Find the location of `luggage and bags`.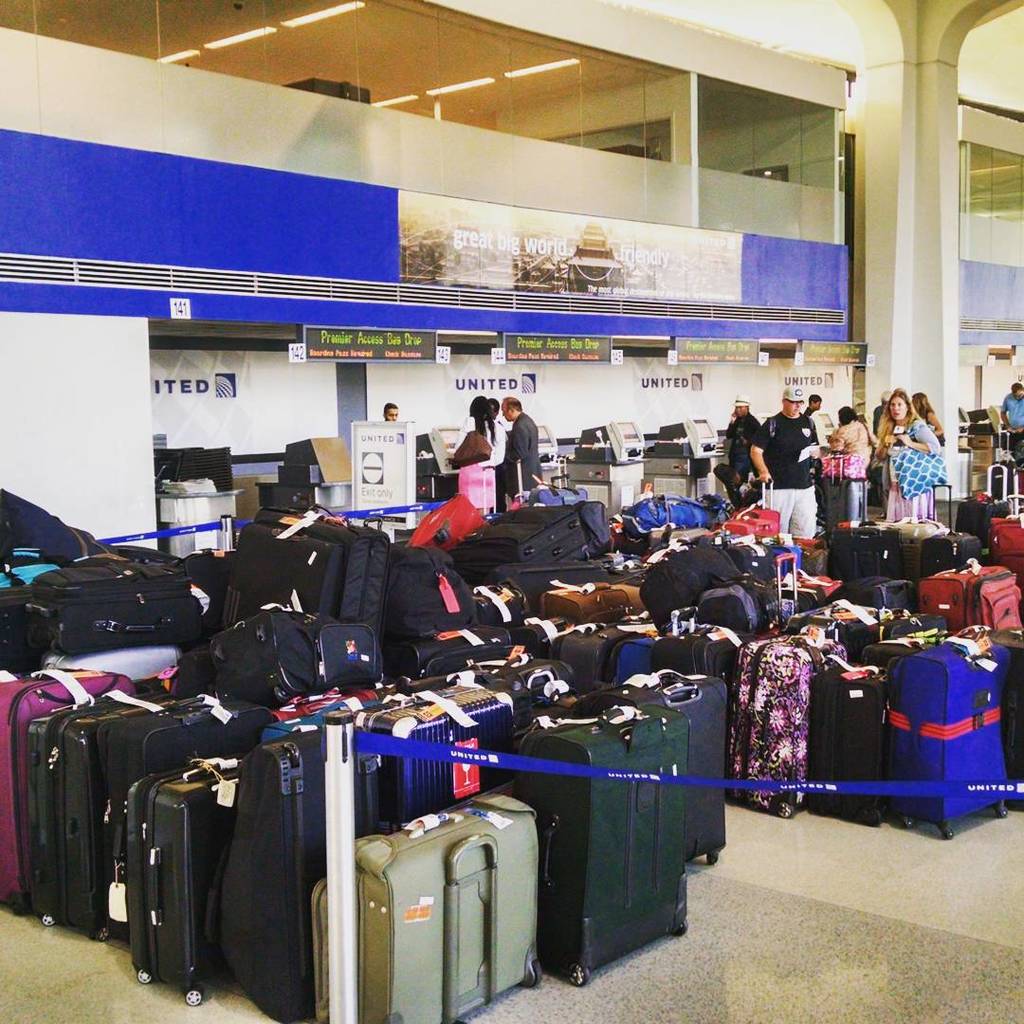
Location: 813,661,886,825.
